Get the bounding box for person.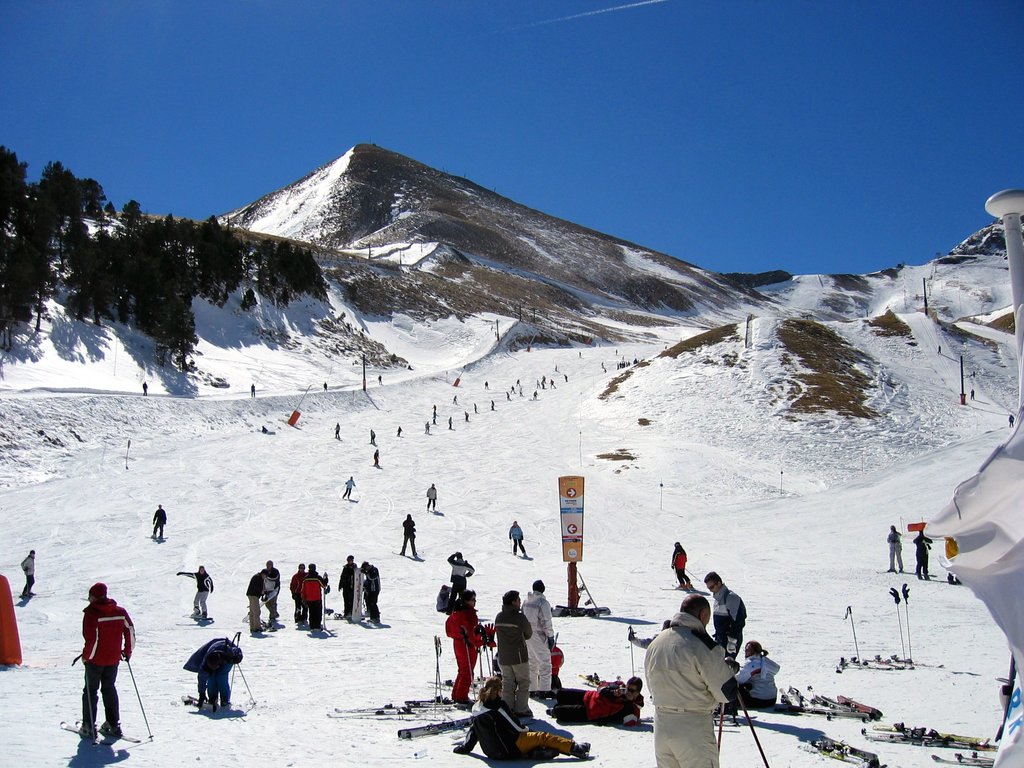
<bbox>509, 394, 510, 399</bbox>.
